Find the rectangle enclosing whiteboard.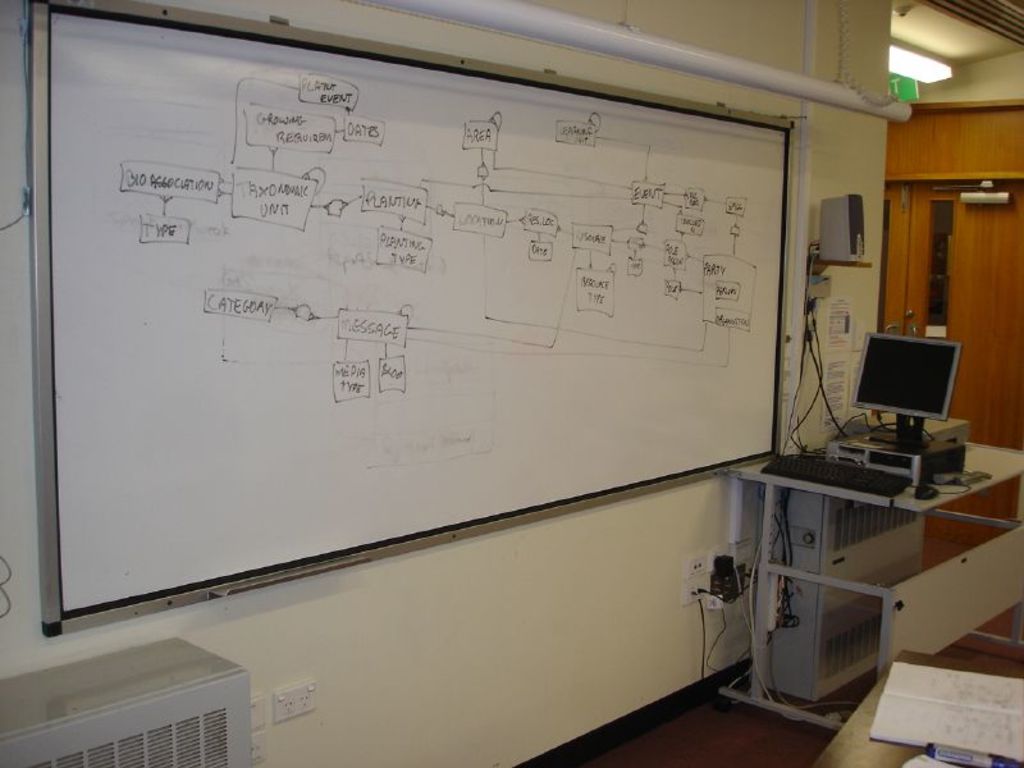
28 0 786 636.
